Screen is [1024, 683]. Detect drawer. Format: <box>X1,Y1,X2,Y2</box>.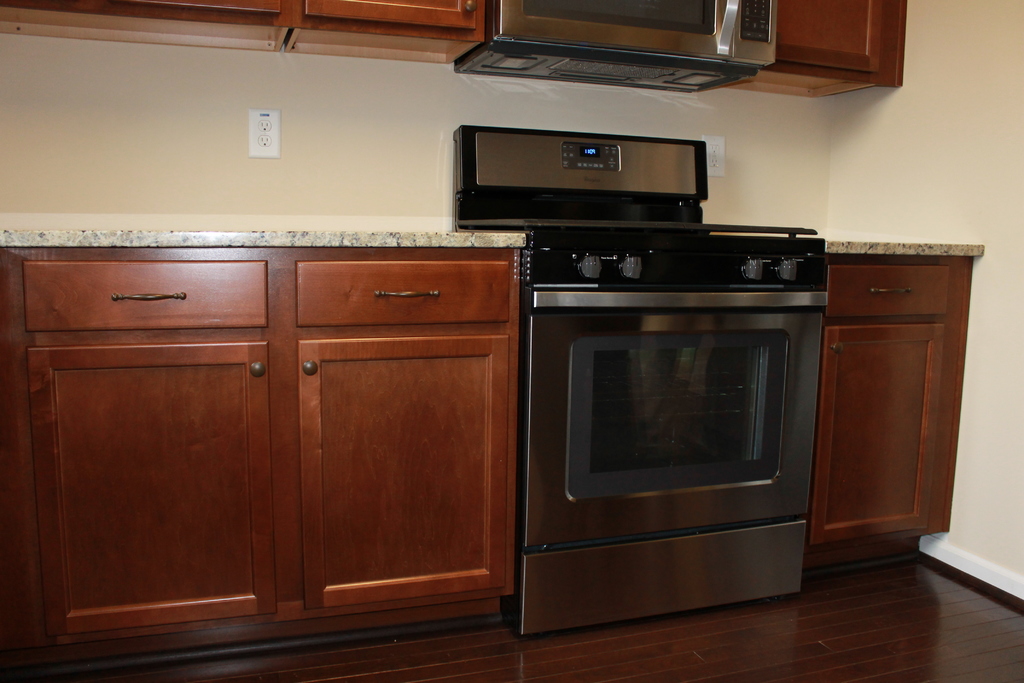
<box>825,265,950,317</box>.
